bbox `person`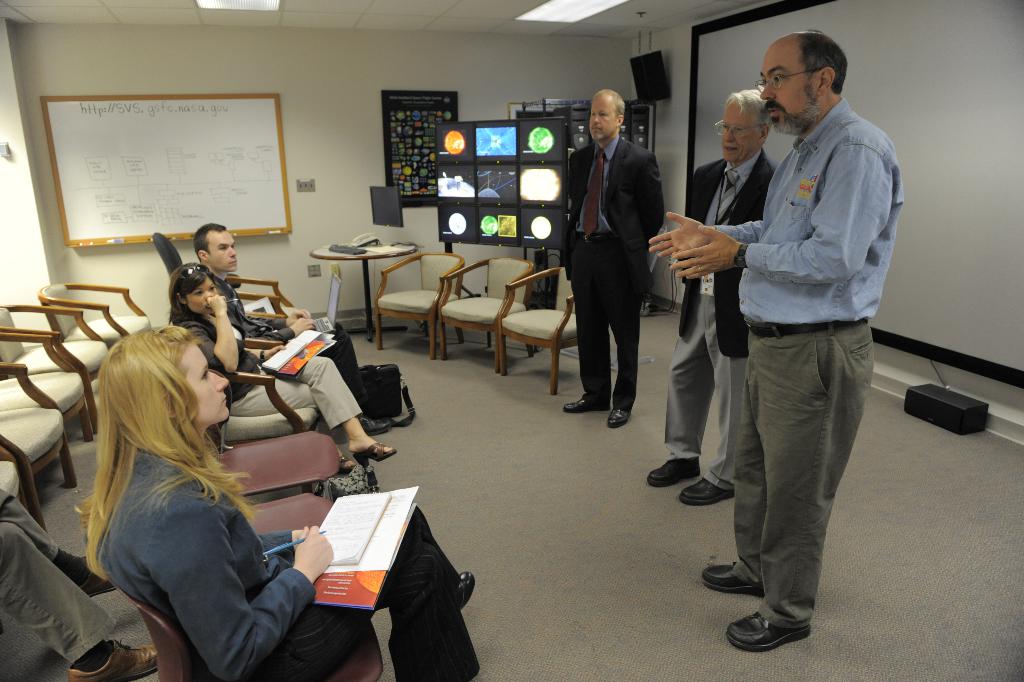
pyautogui.locateOnScreen(571, 76, 672, 448)
